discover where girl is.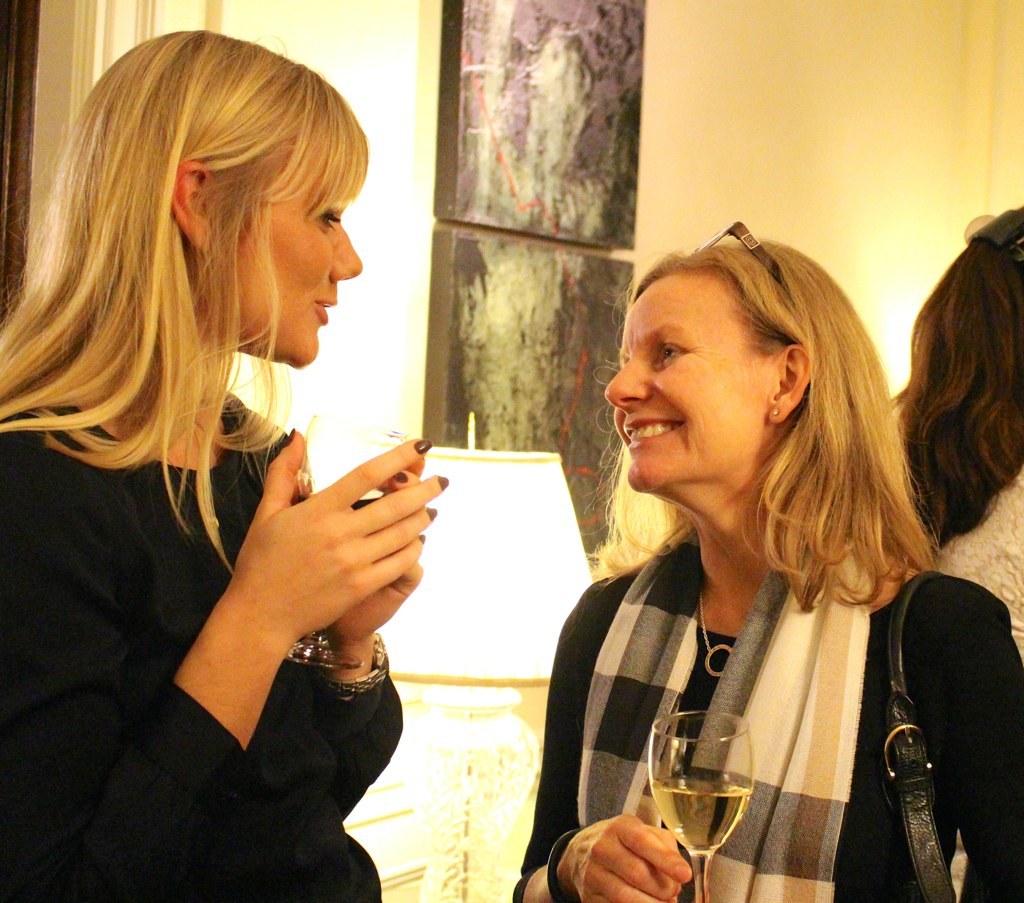
Discovered at select_region(506, 219, 1023, 902).
